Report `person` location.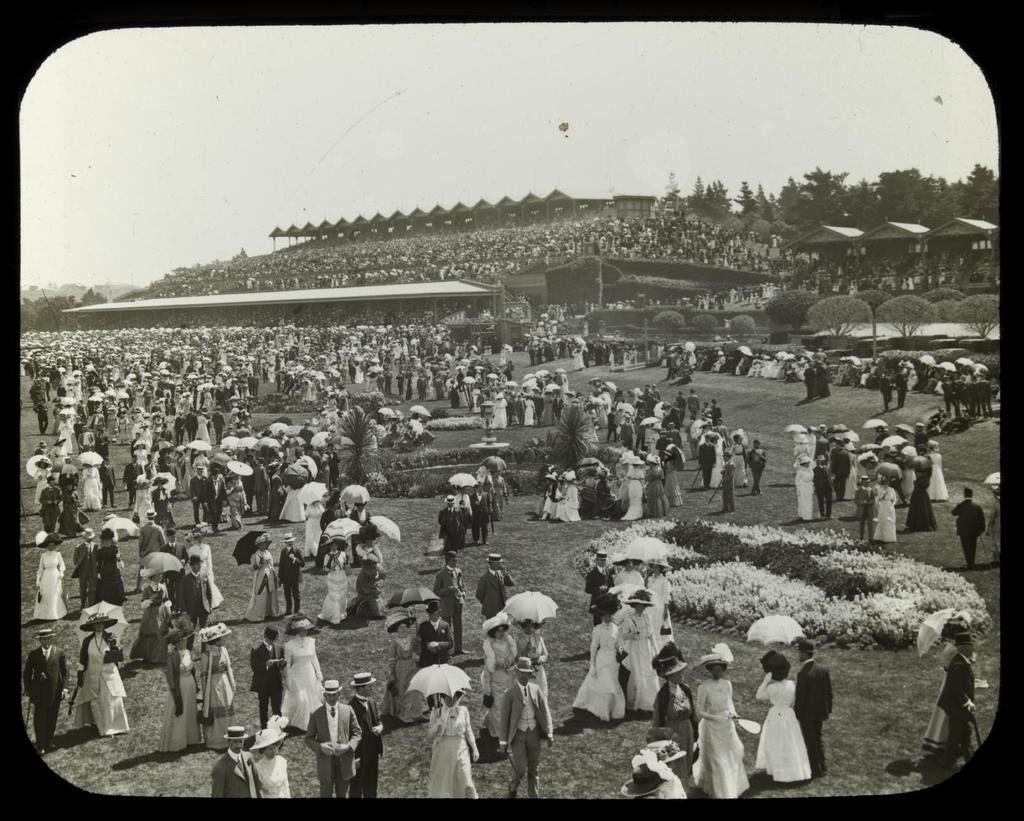
Report: BBox(207, 464, 231, 531).
